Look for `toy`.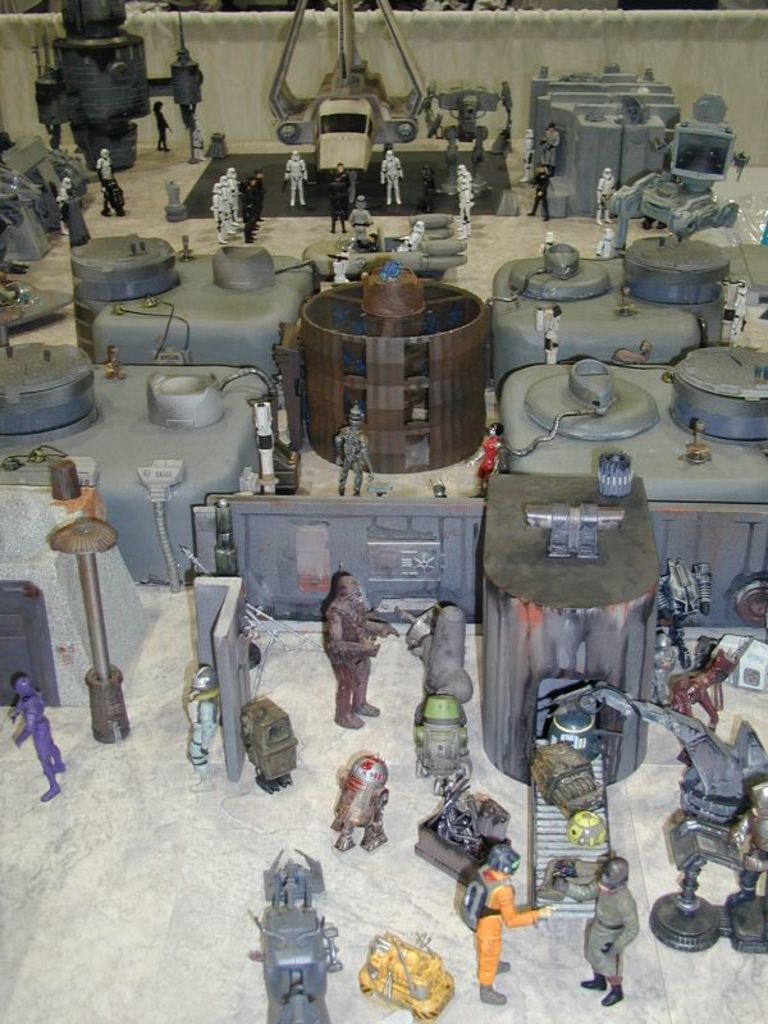
Found: bbox=[529, 163, 554, 225].
